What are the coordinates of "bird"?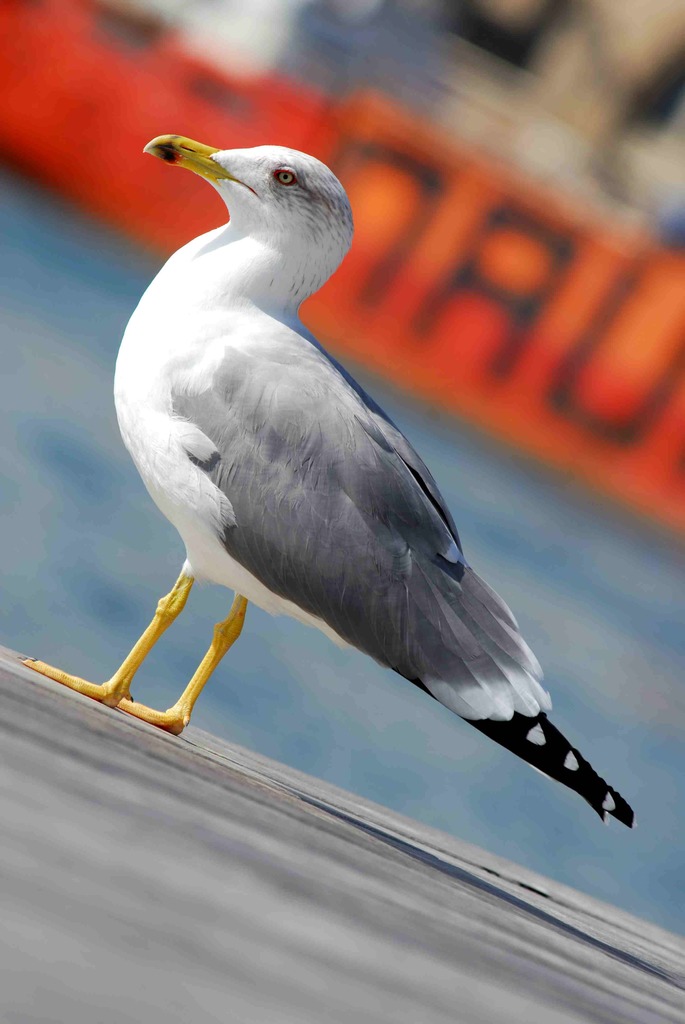
box(10, 138, 652, 836).
